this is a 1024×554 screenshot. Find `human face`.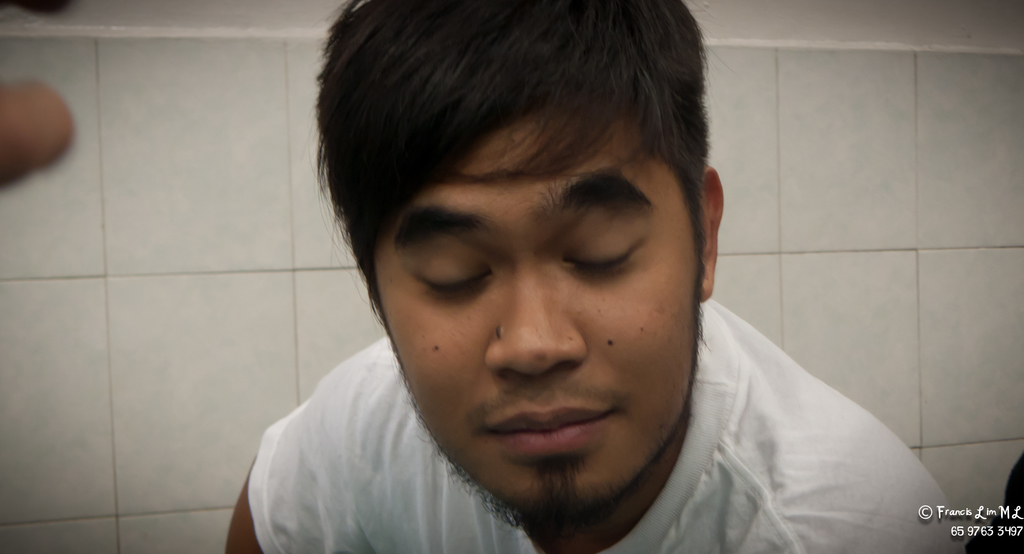
Bounding box: bbox=[374, 95, 700, 519].
